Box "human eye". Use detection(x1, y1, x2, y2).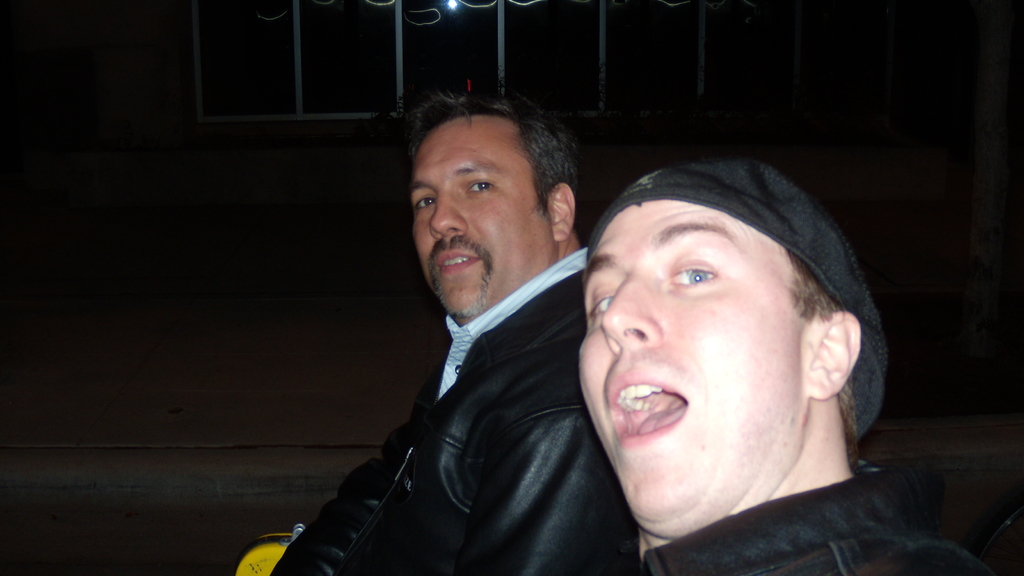
detection(660, 262, 721, 292).
